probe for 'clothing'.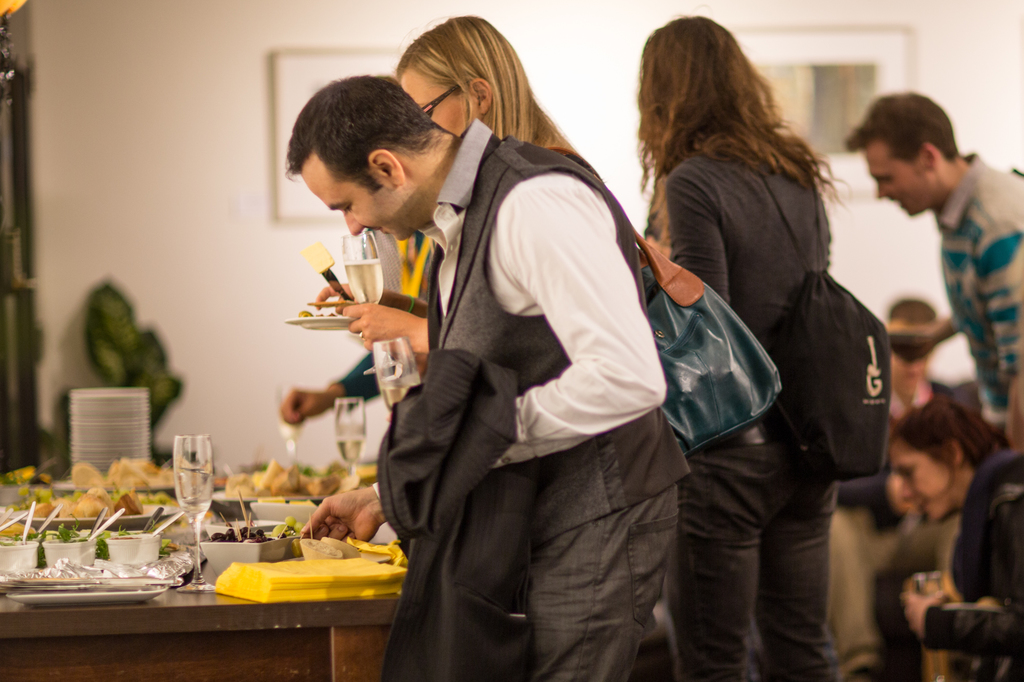
Probe result: (941,150,1023,434).
